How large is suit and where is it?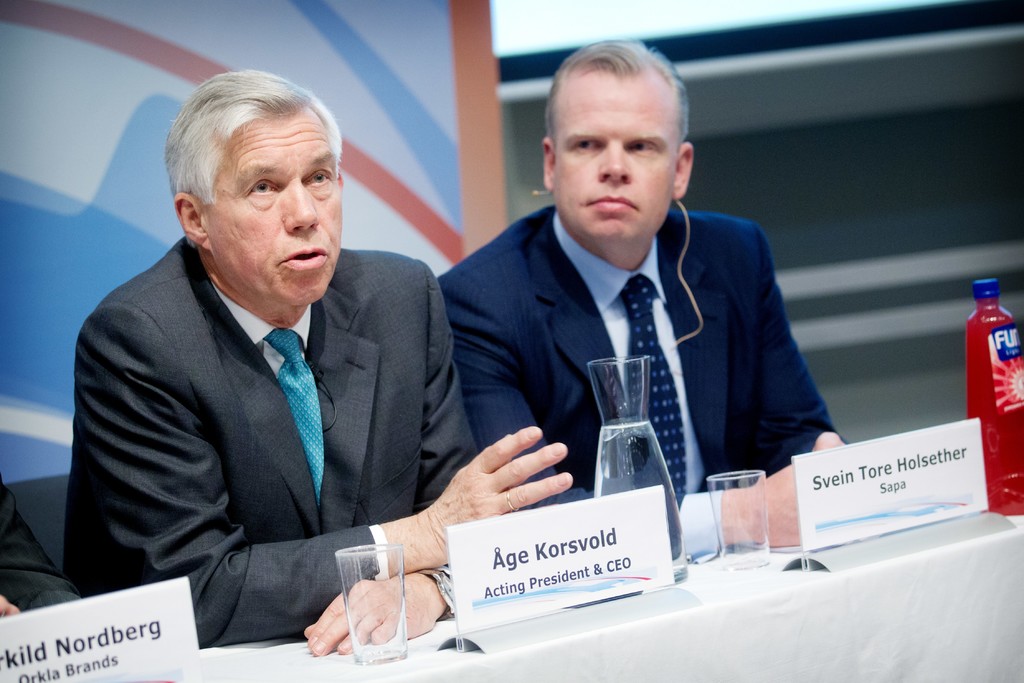
Bounding box: [111, 131, 467, 658].
